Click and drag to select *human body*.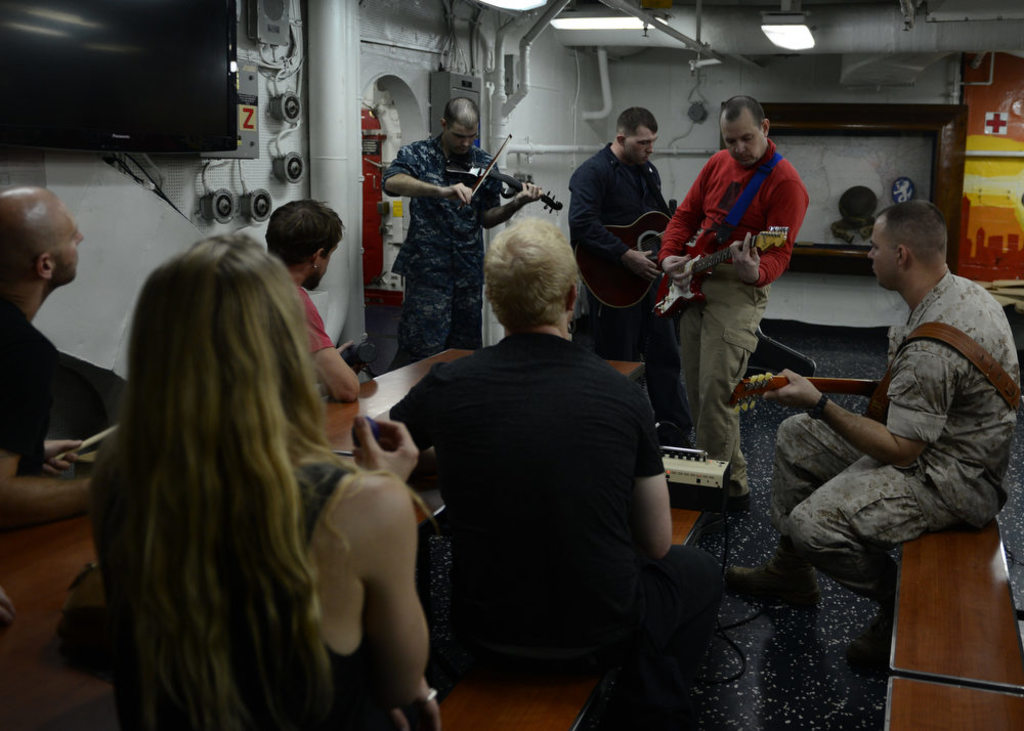
Selection: {"x1": 563, "y1": 140, "x2": 696, "y2": 456}.
